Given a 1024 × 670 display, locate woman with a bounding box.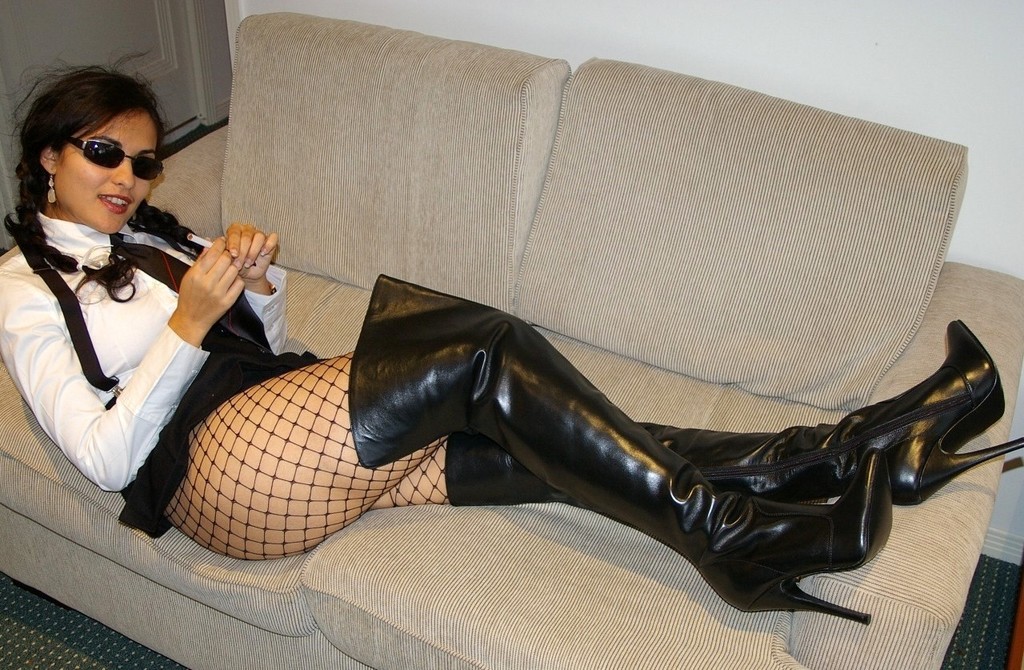
Located: [0, 65, 1023, 625].
